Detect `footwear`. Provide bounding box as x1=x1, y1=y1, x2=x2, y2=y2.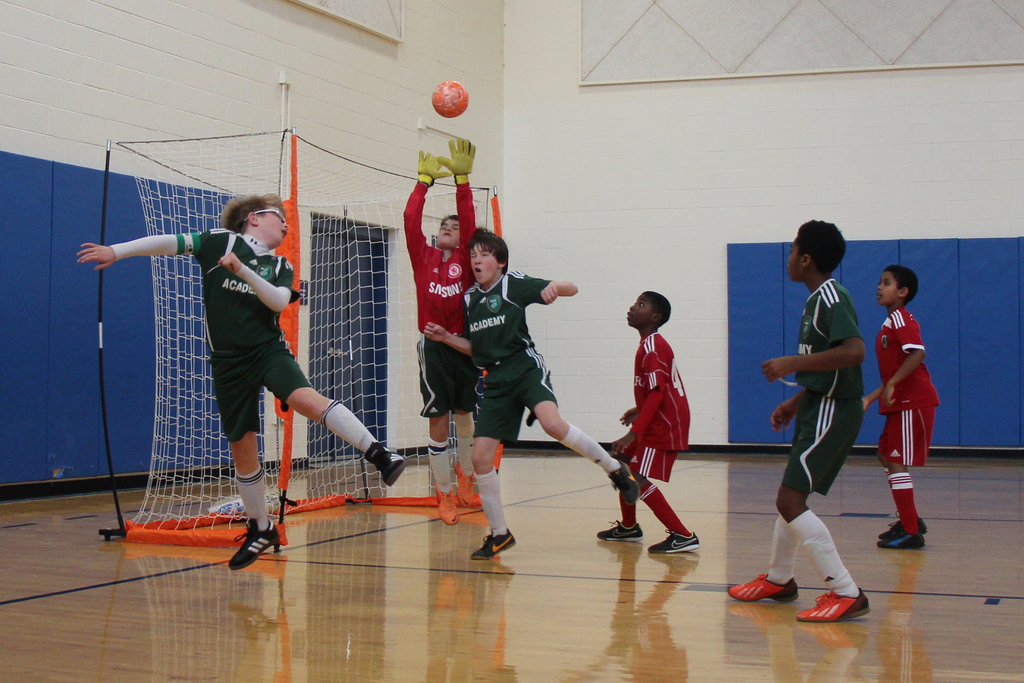
x1=432, y1=488, x2=461, y2=528.
